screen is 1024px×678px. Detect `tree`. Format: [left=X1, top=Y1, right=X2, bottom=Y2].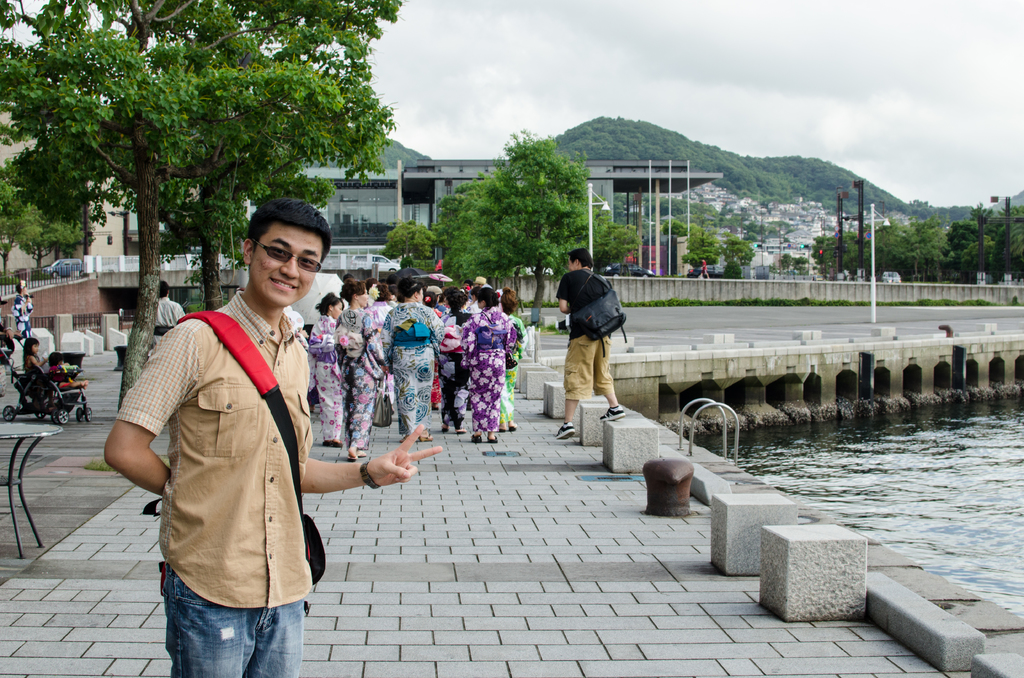
[left=0, top=0, right=398, bottom=412].
